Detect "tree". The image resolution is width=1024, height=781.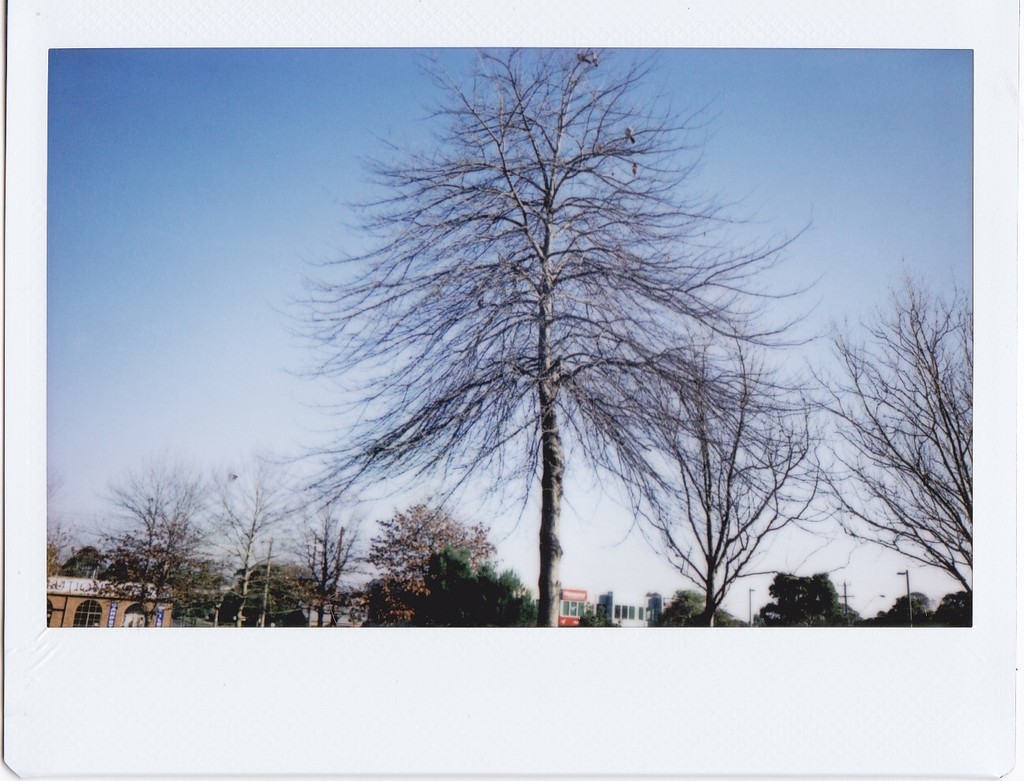
(x1=931, y1=588, x2=966, y2=624).
